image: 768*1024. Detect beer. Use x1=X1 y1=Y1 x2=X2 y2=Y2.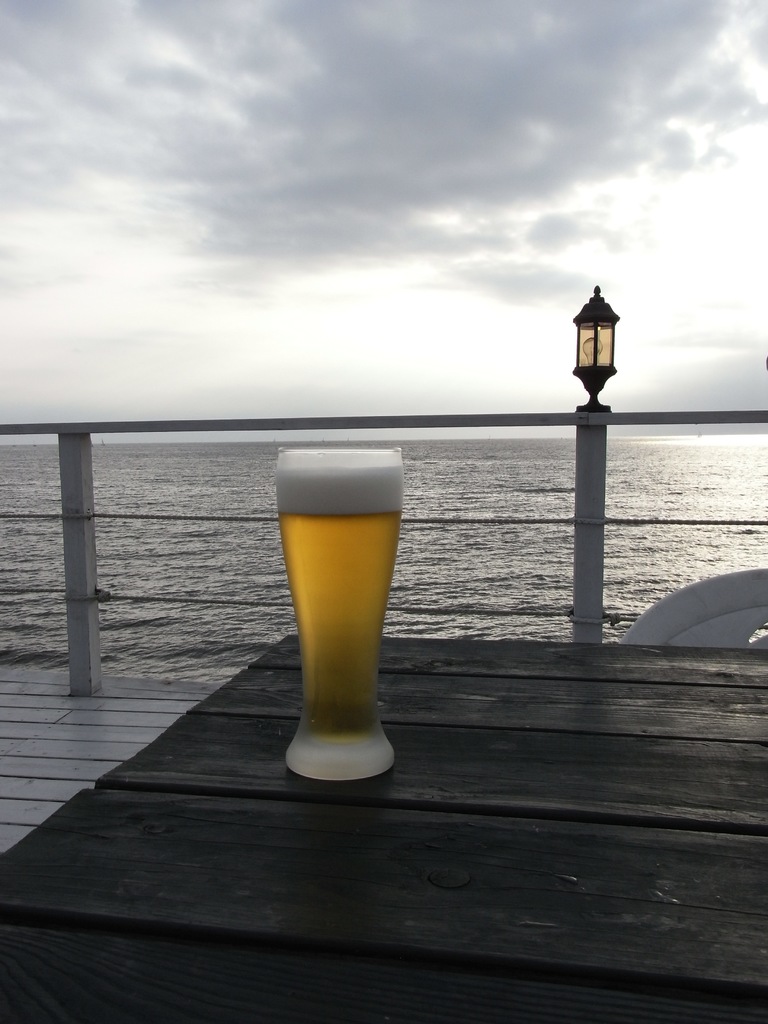
x1=274 y1=449 x2=403 y2=738.
